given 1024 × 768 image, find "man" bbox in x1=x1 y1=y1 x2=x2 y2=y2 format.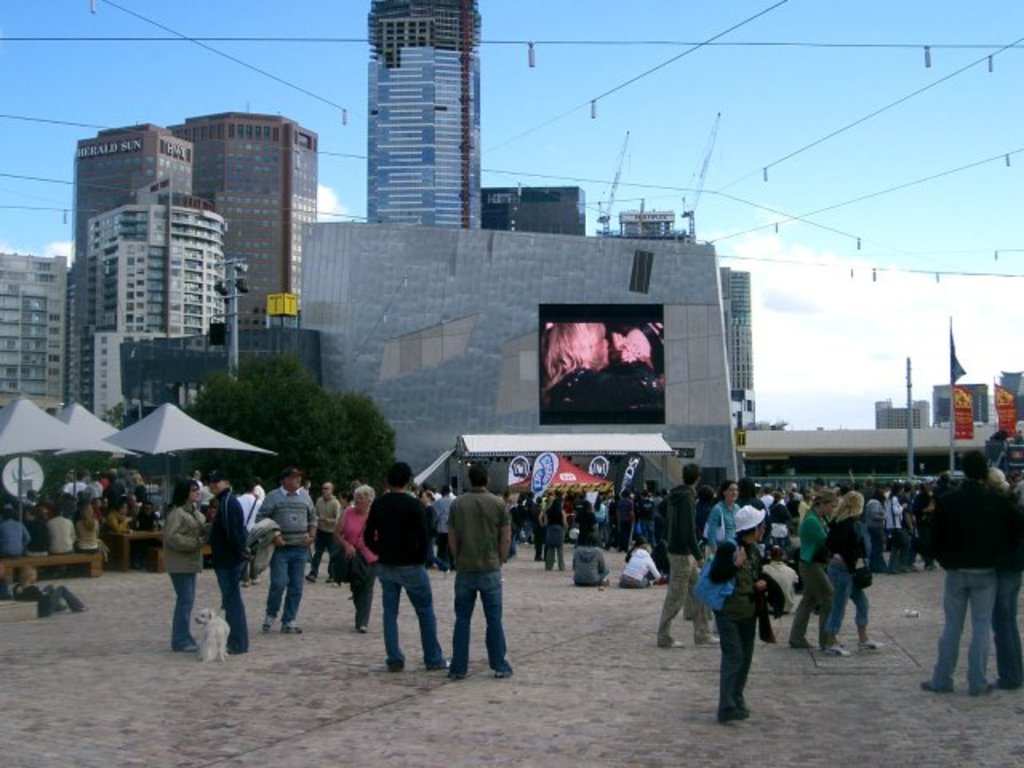
x1=253 y1=469 x2=315 y2=640.
